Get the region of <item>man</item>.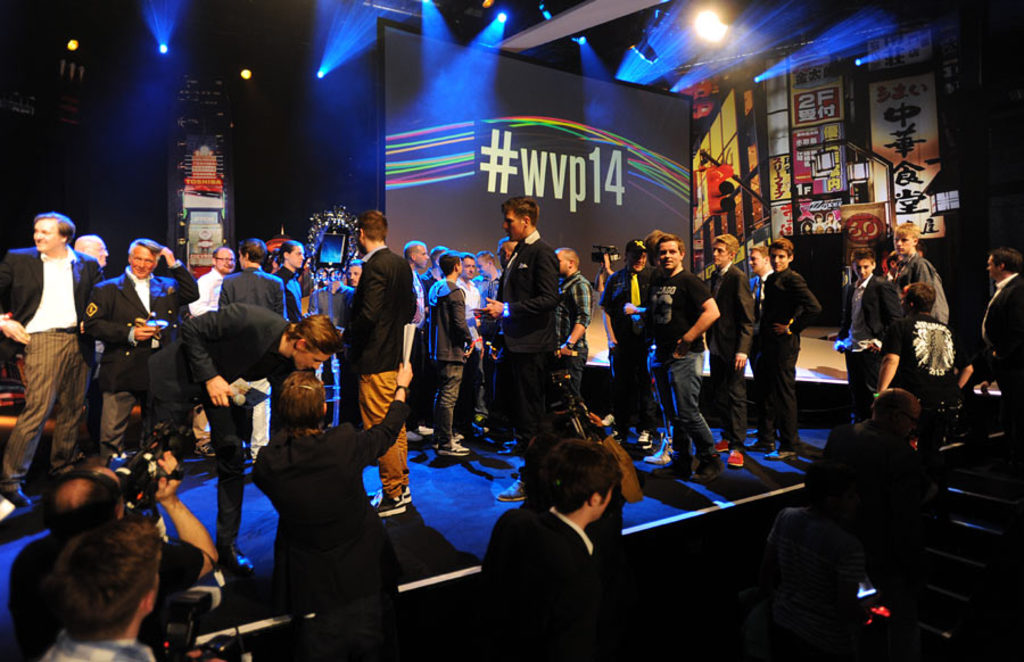
(192, 246, 239, 307).
